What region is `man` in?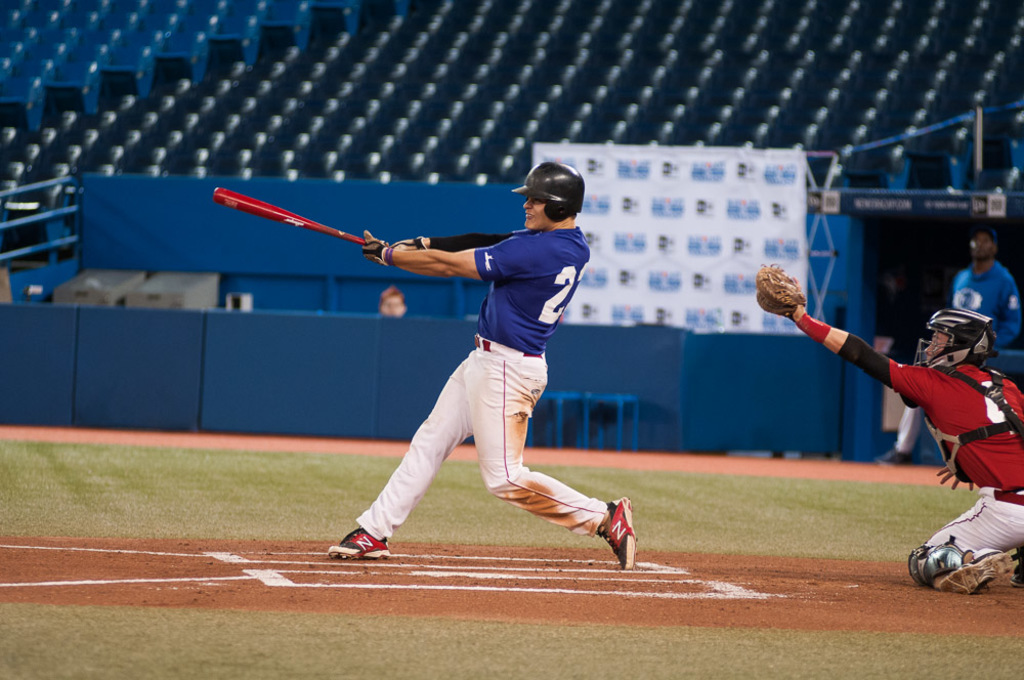
bbox(882, 223, 1020, 461).
